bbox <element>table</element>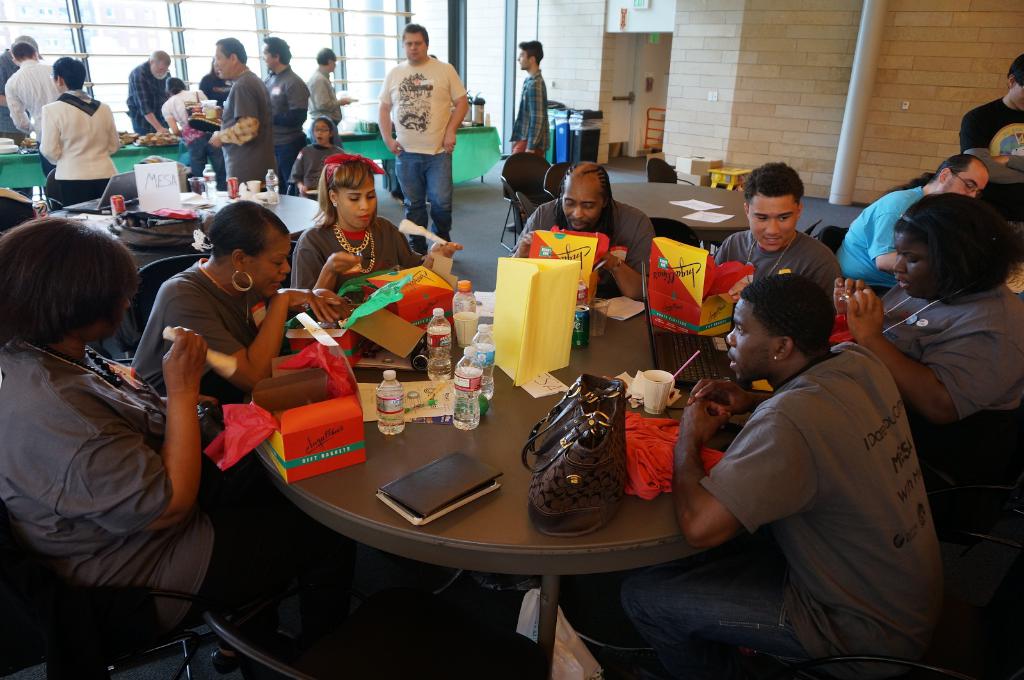
147, 277, 762, 679
